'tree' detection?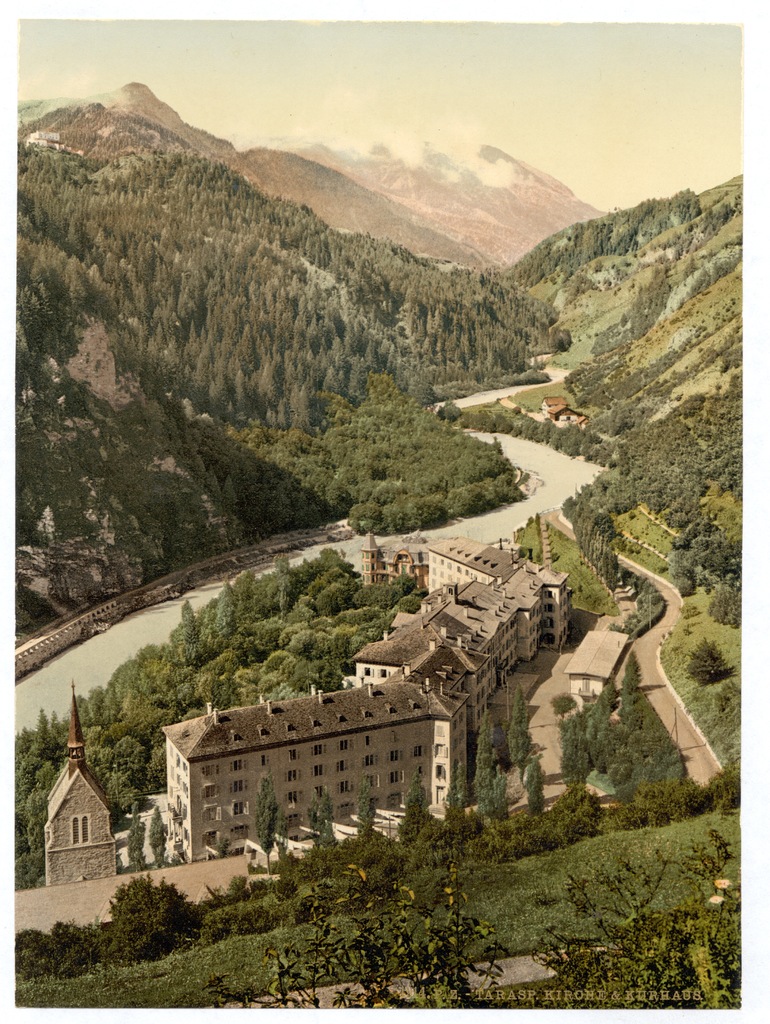
(205,860,502,1009)
